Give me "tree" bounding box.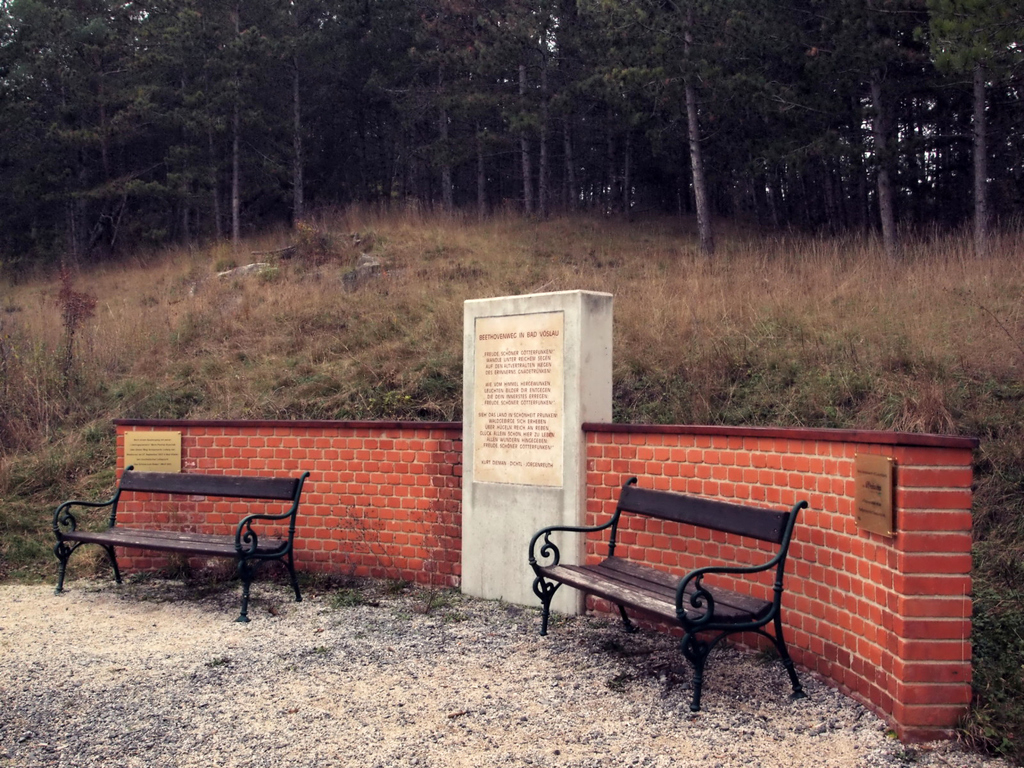
pyautogui.locateOnScreen(591, 0, 1023, 298).
